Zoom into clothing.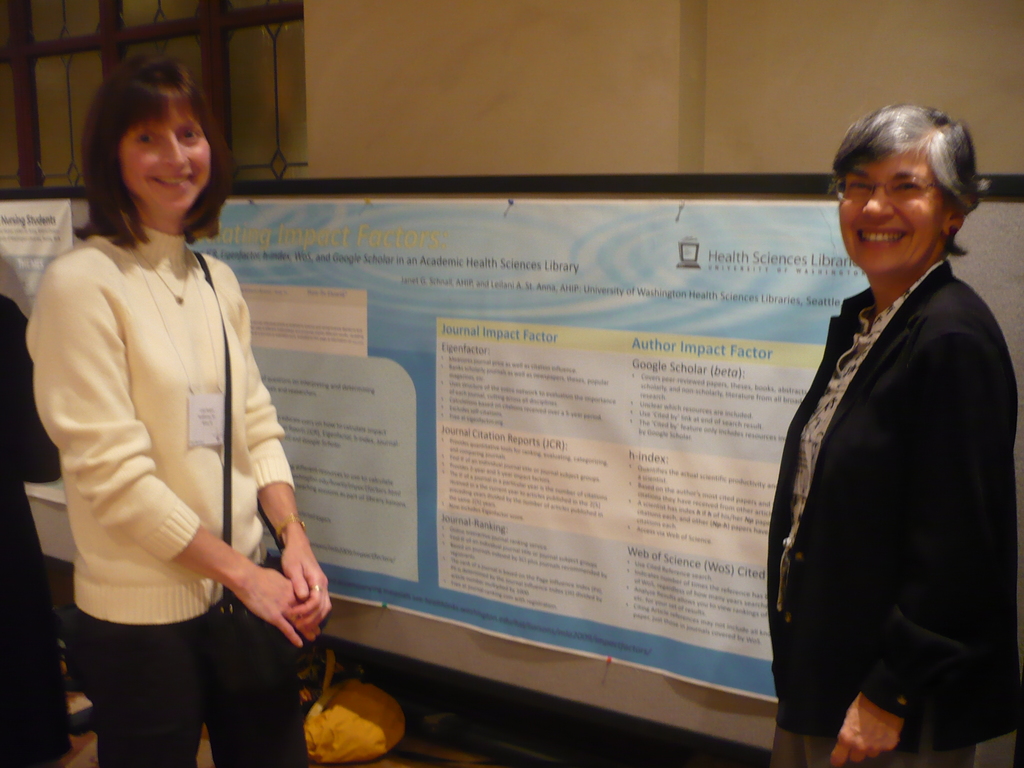
Zoom target: 19/214/299/767.
